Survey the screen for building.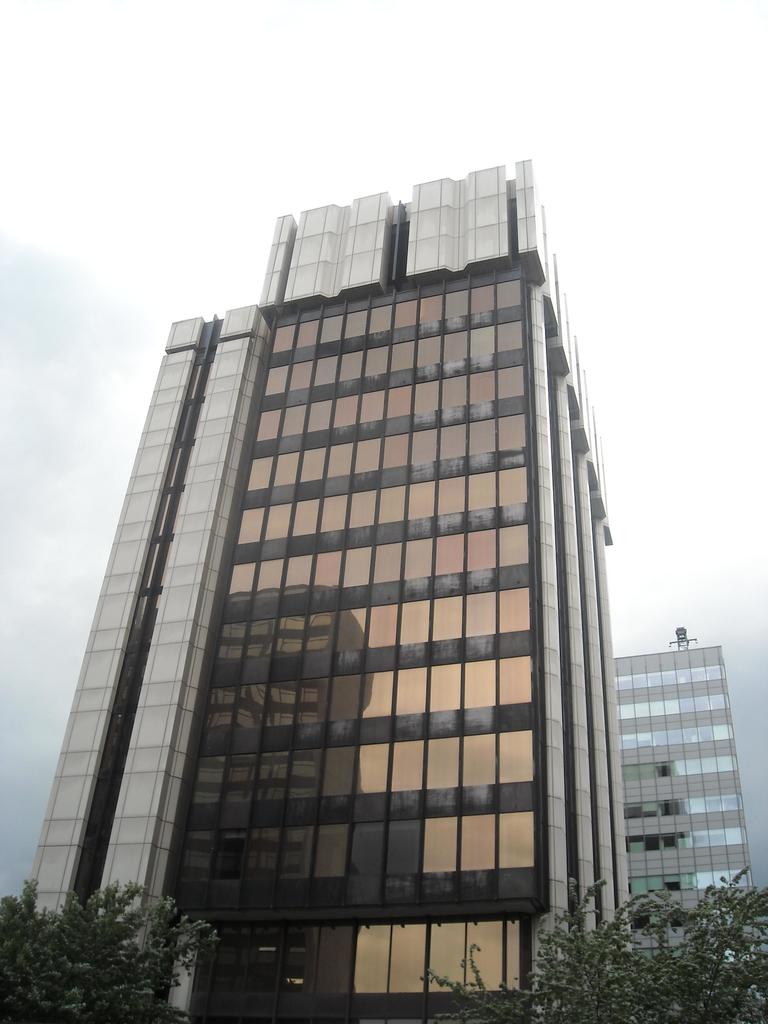
Survey found: BBox(34, 159, 632, 1023).
